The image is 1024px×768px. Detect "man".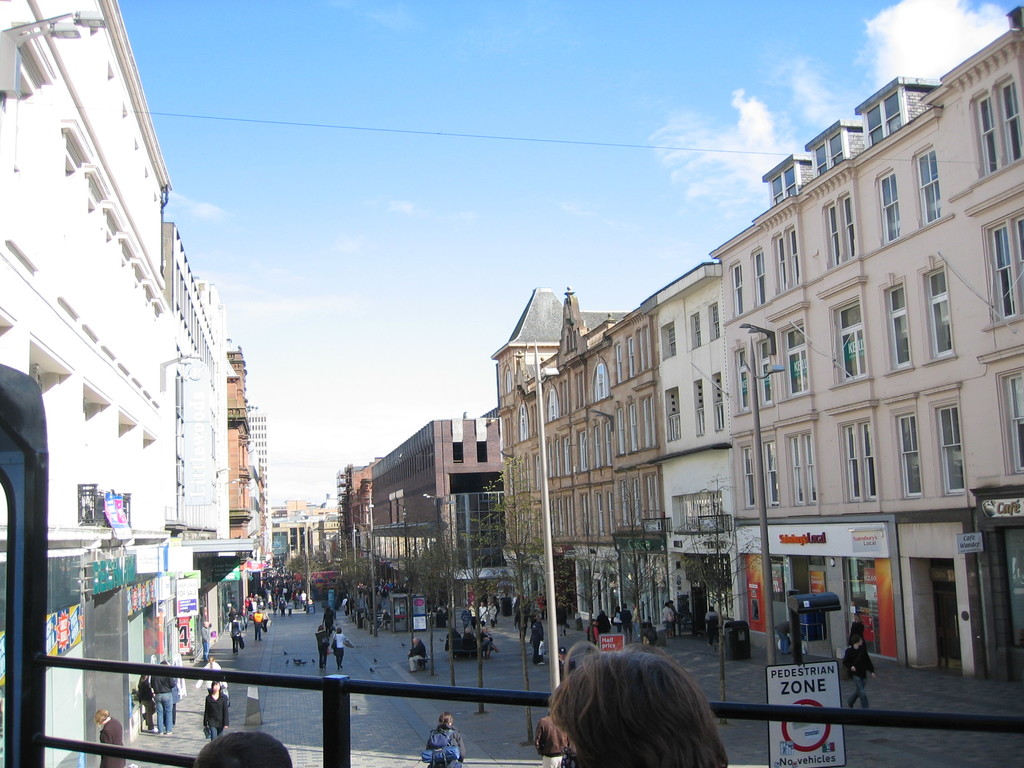
Detection: BBox(554, 648, 573, 684).
